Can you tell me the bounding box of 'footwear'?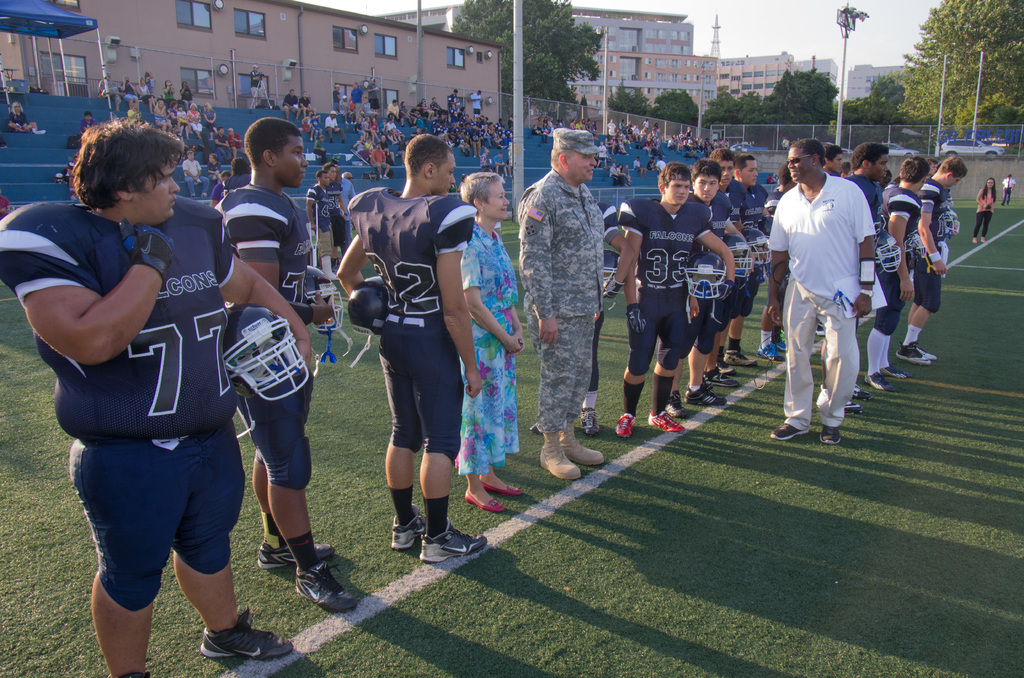
box(650, 412, 685, 434).
